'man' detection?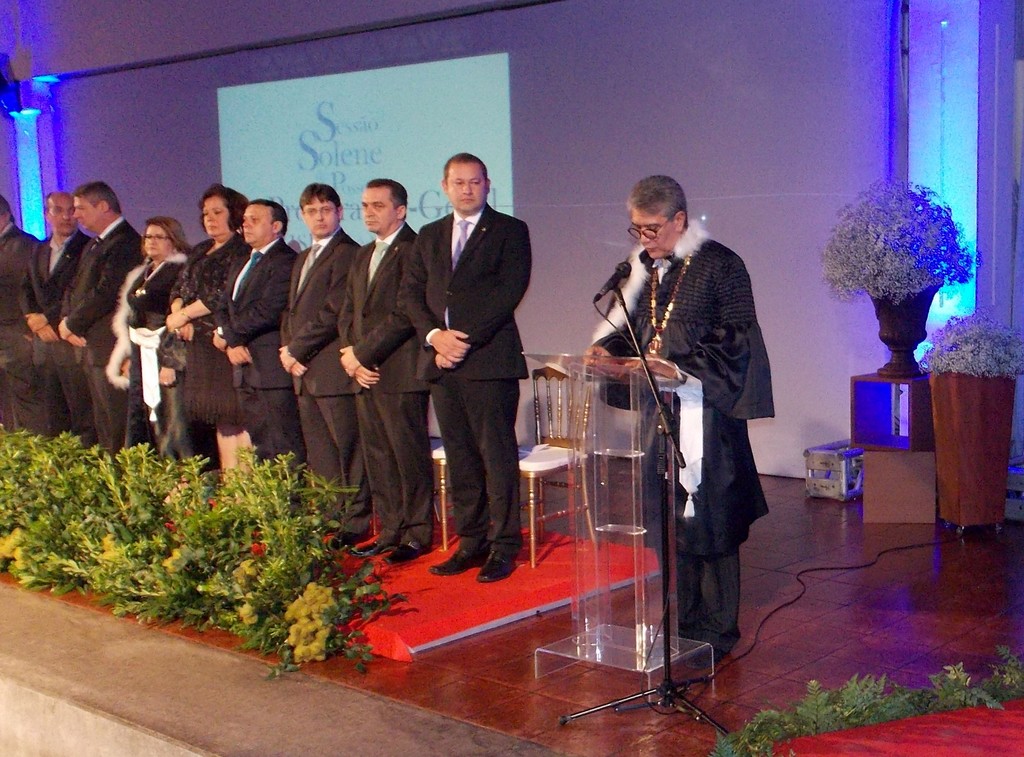
x1=52 y1=184 x2=148 y2=453
